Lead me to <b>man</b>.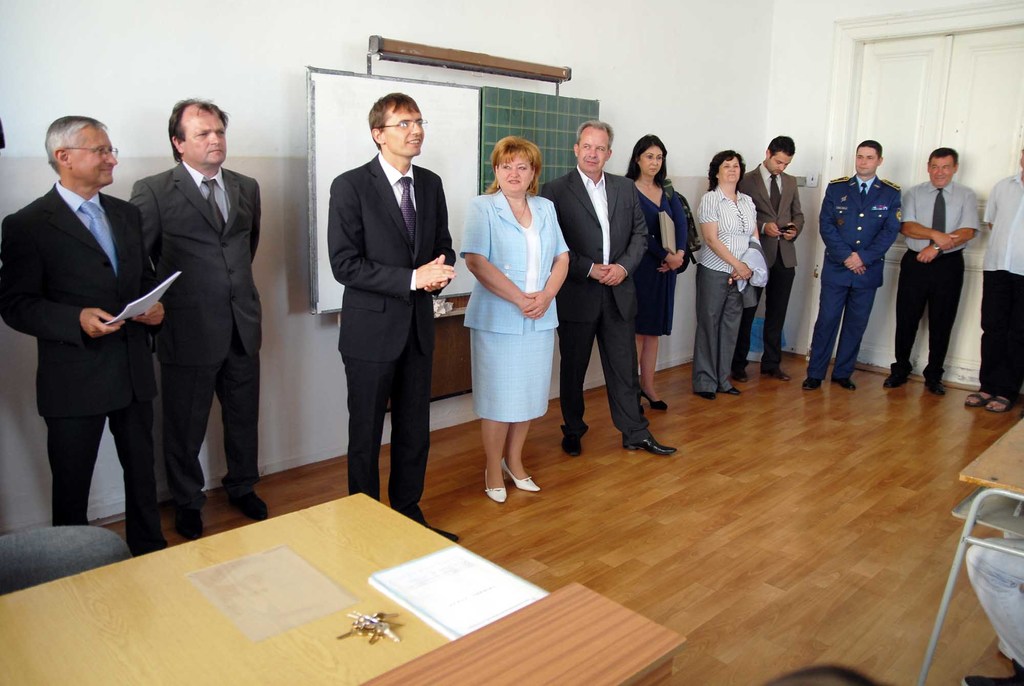
Lead to {"left": 964, "top": 151, "right": 1023, "bottom": 412}.
